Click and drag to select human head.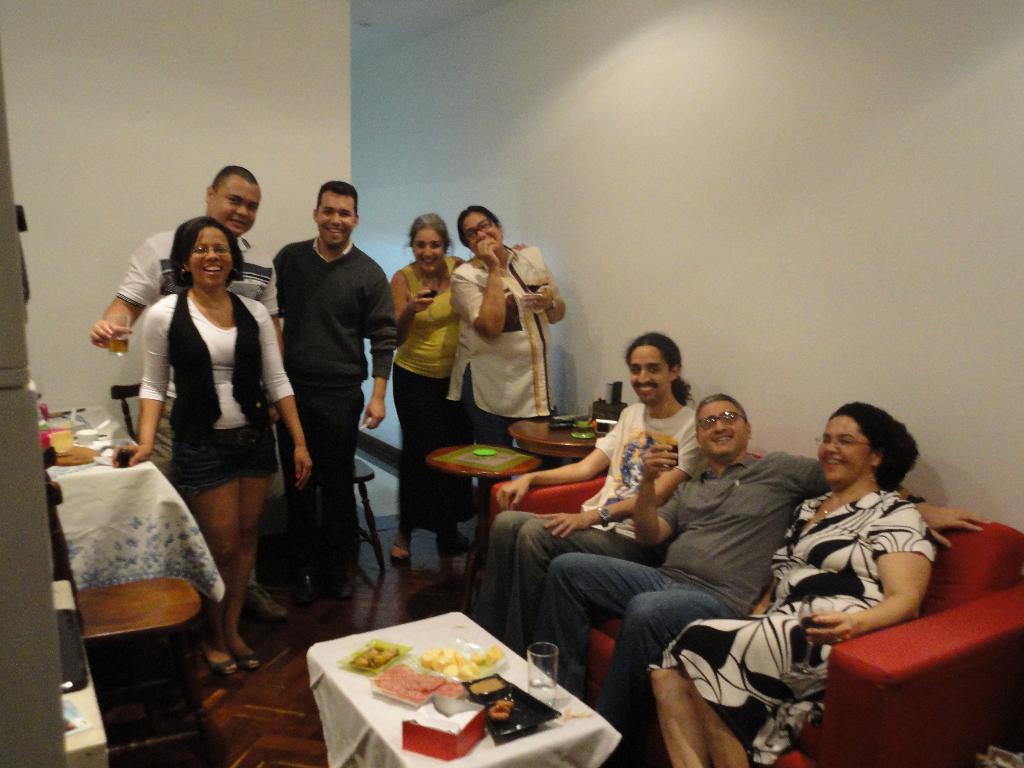
Selection: pyautogui.locateOnScreen(625, 332, 681, 403).
